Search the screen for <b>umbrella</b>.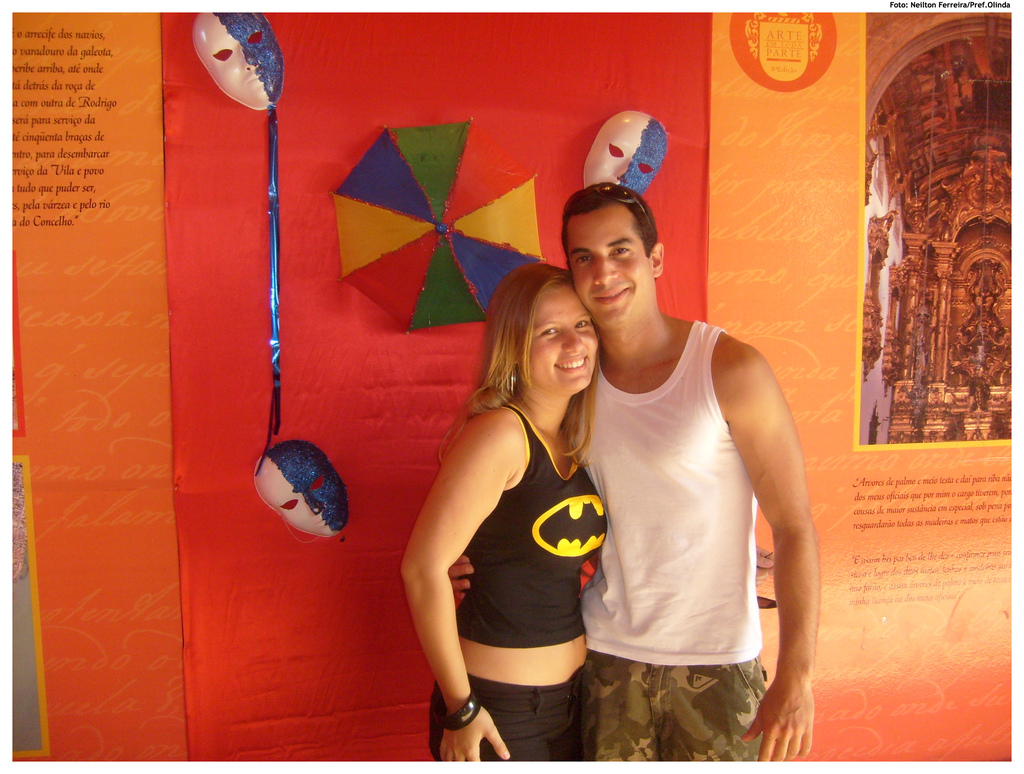
Found at {"left": 327, "top": 115, "right": 545, "bottom": 336}.
